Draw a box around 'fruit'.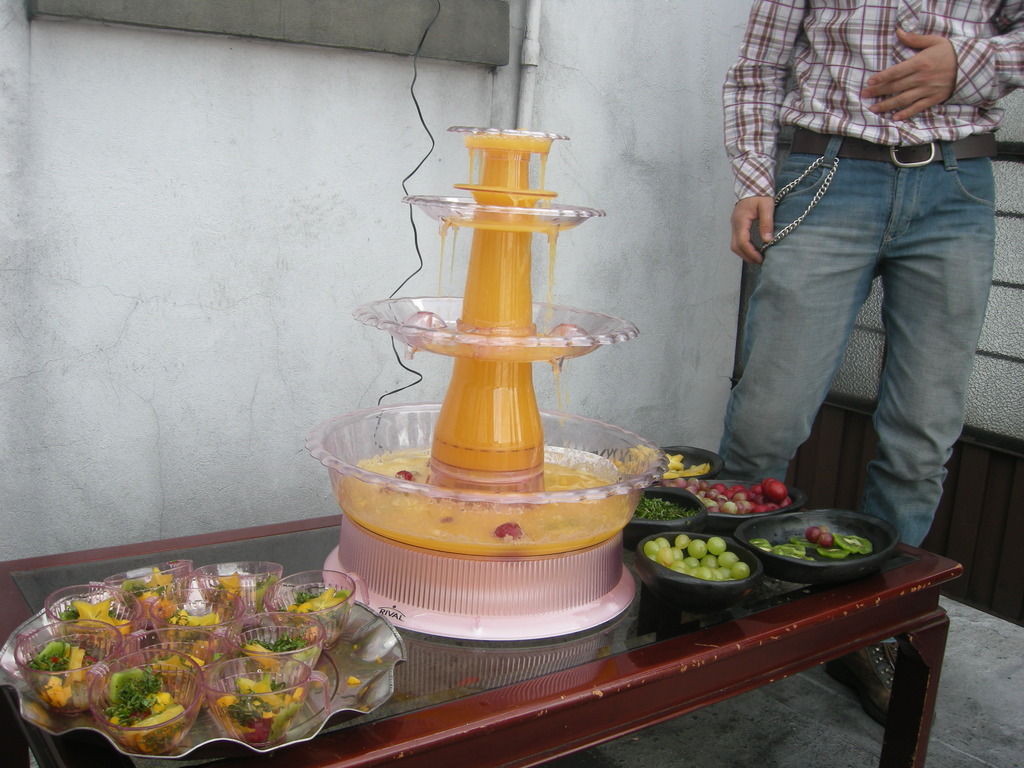
Rect(708, 536, 726, 555).
